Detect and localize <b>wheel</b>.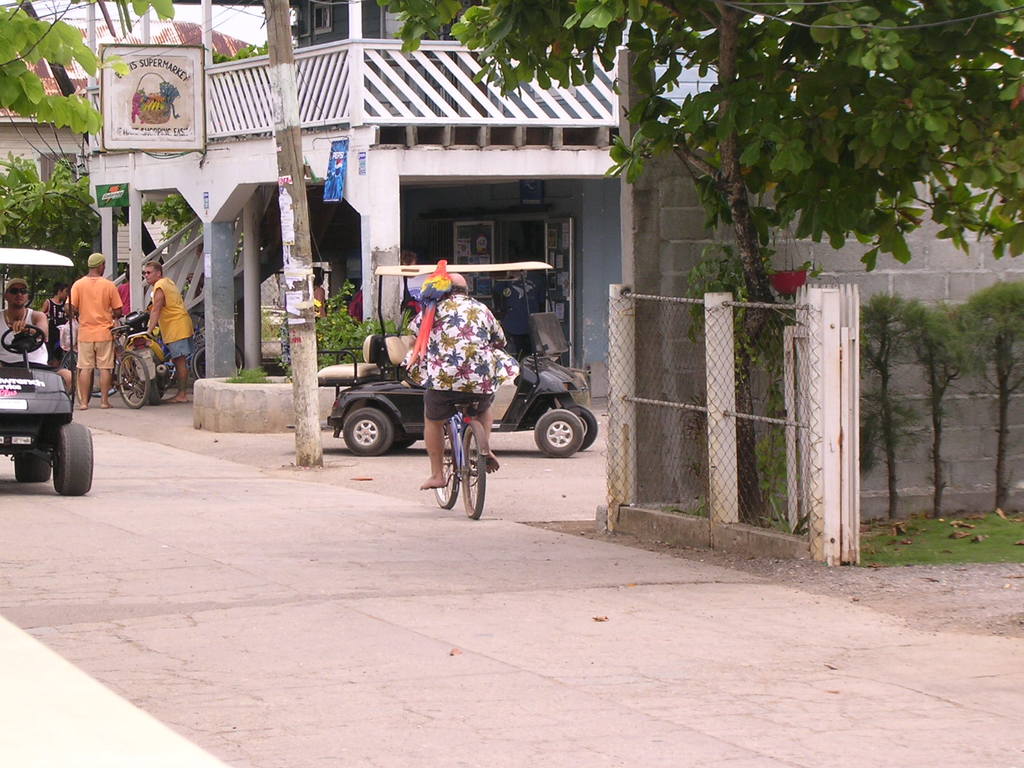
Localized at (75, 363, 88, 405).
